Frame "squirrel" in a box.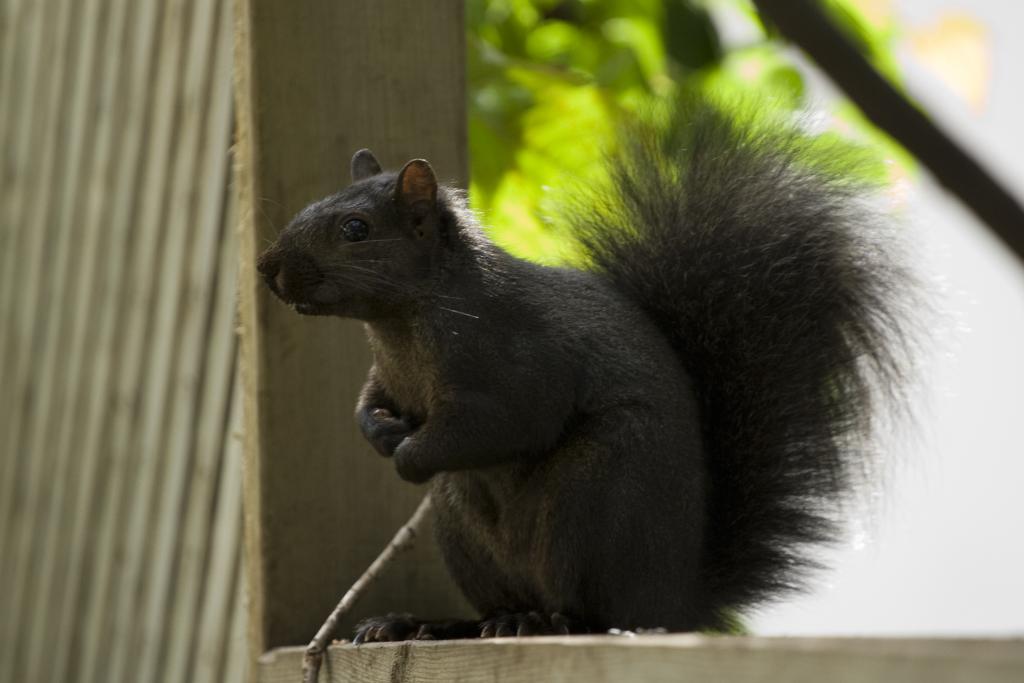
l=254, t=80, r=956, b=646.
